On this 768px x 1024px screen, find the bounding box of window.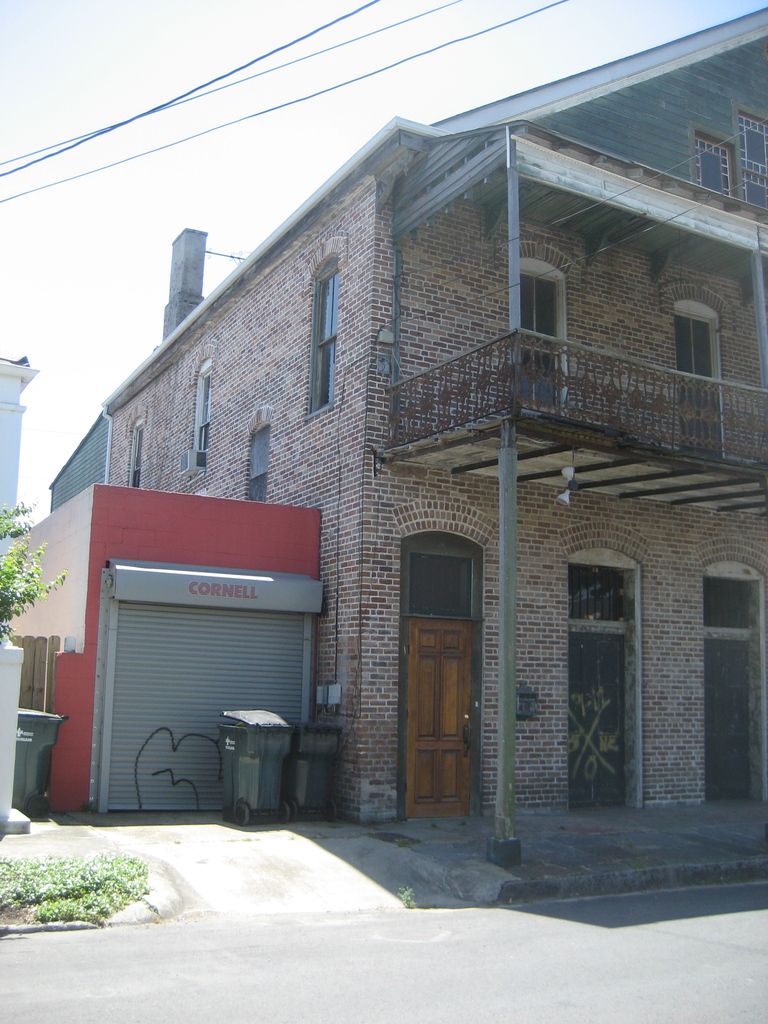
Bounding box: (313, 264, 341, 412).
